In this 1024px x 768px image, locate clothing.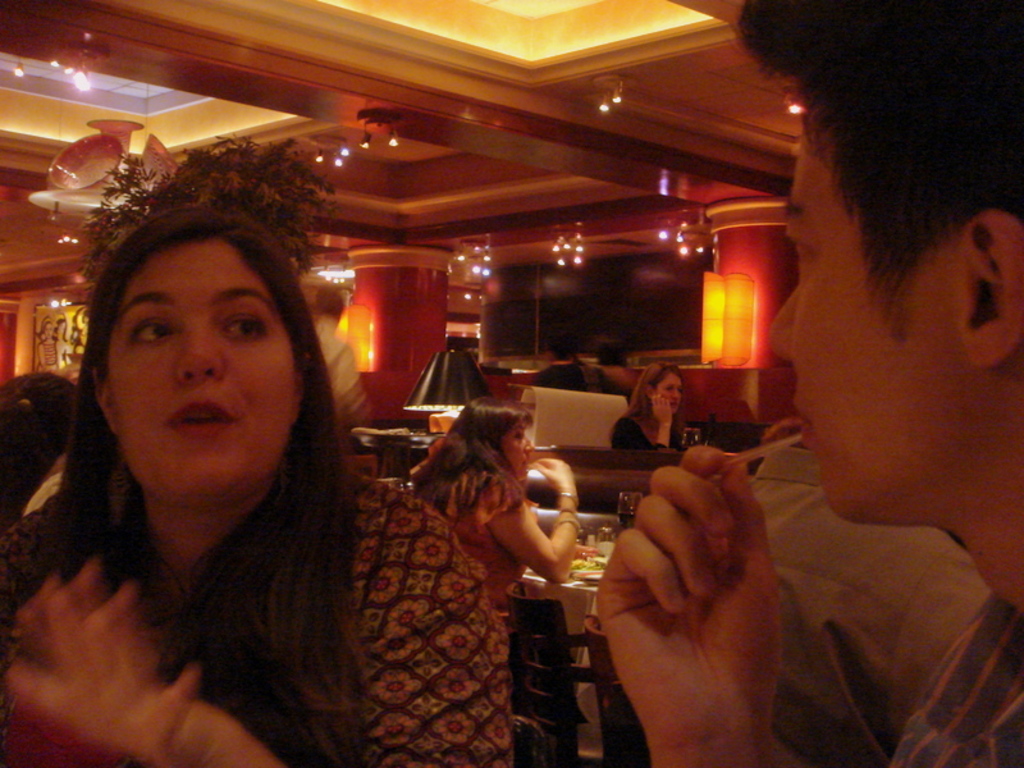
Bounding box: 895:584:1023:767.
